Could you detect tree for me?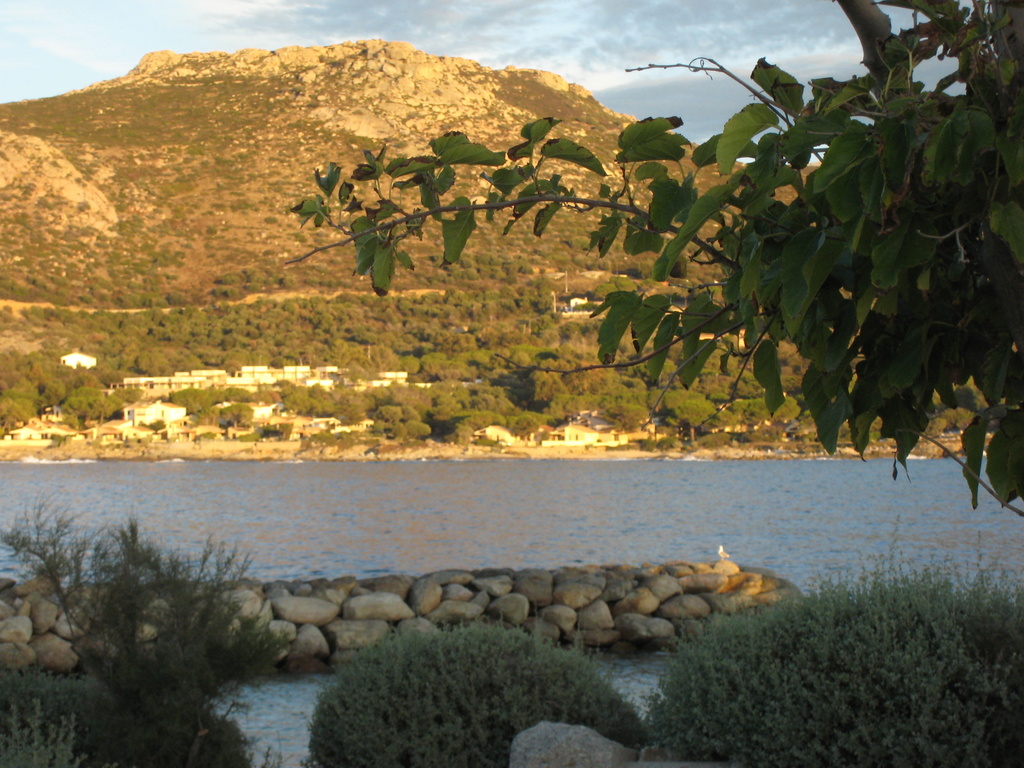
Detection result: rect(0, 495, 282, 767).
